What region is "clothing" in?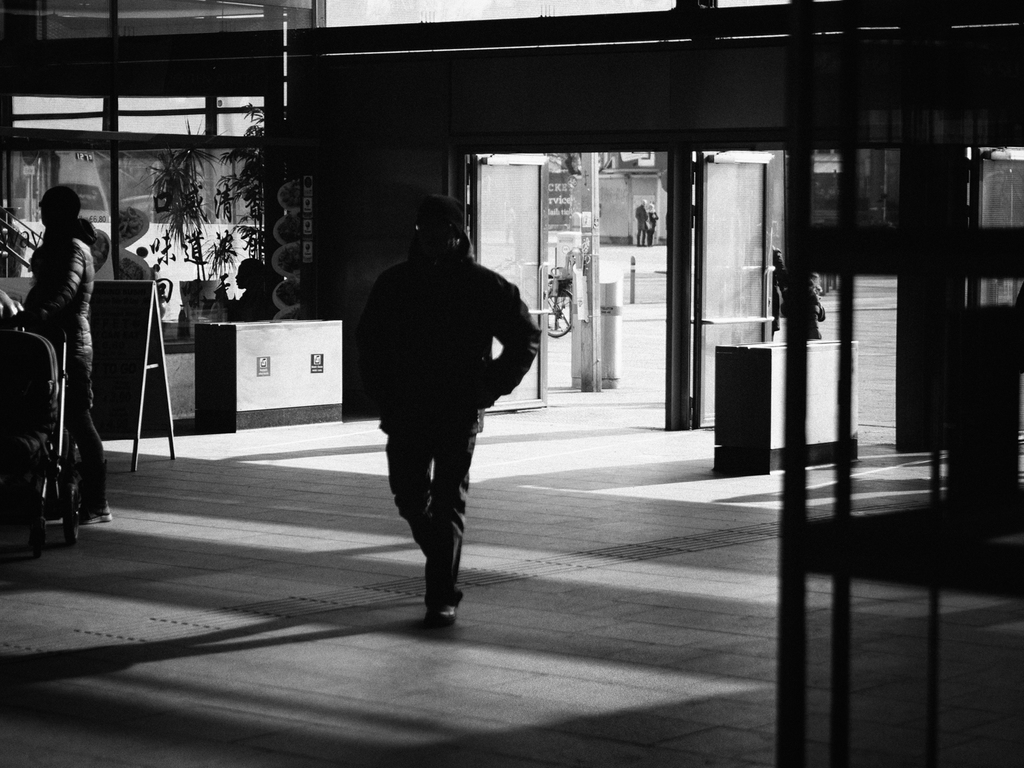
x1=16, y1=223, x2=113, y2=511.
